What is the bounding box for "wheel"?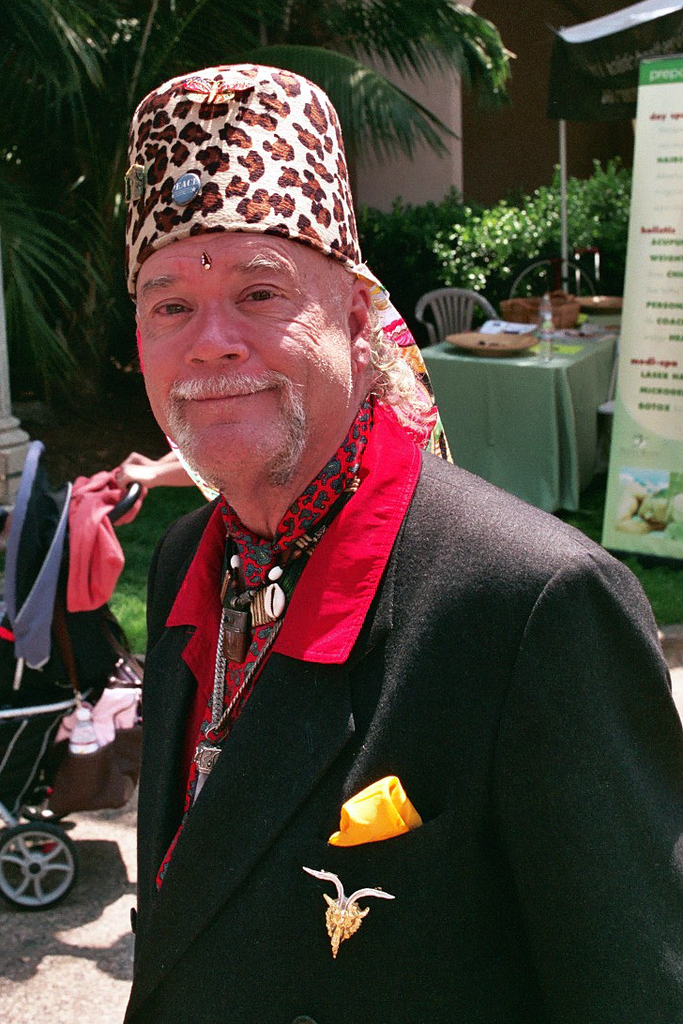
x1=0, y1=835, x2=75, y2=916.
